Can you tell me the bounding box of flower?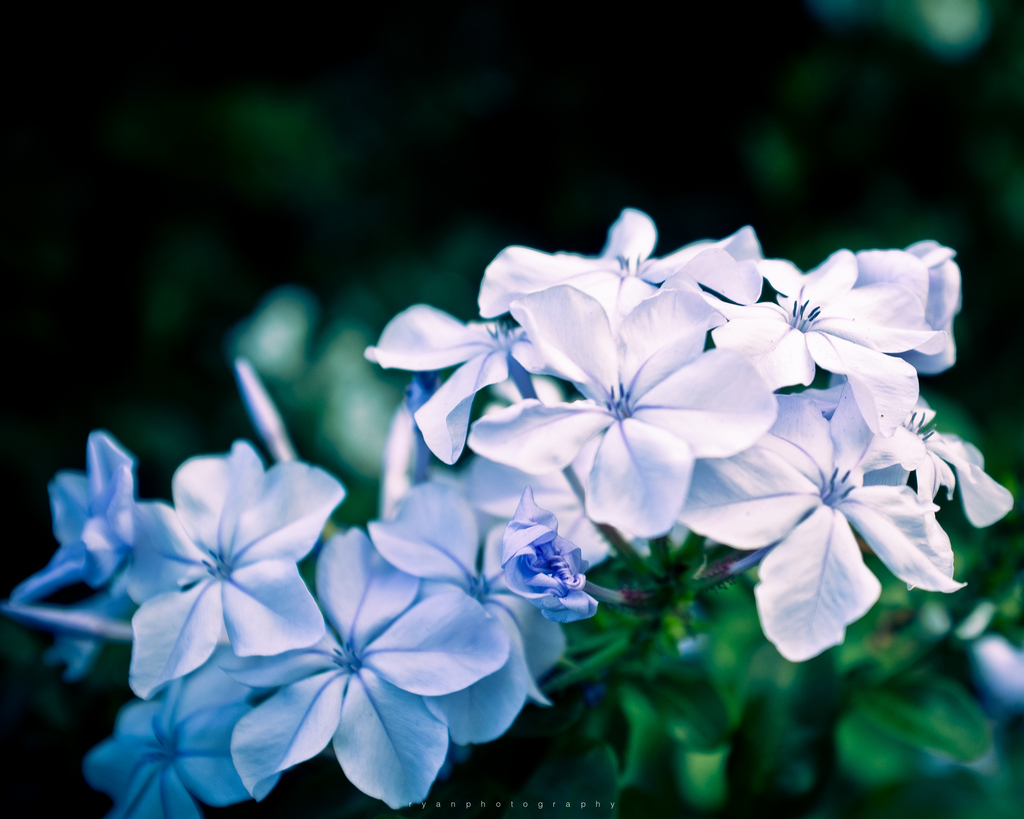
select_region(358, 303, 559, 468).
